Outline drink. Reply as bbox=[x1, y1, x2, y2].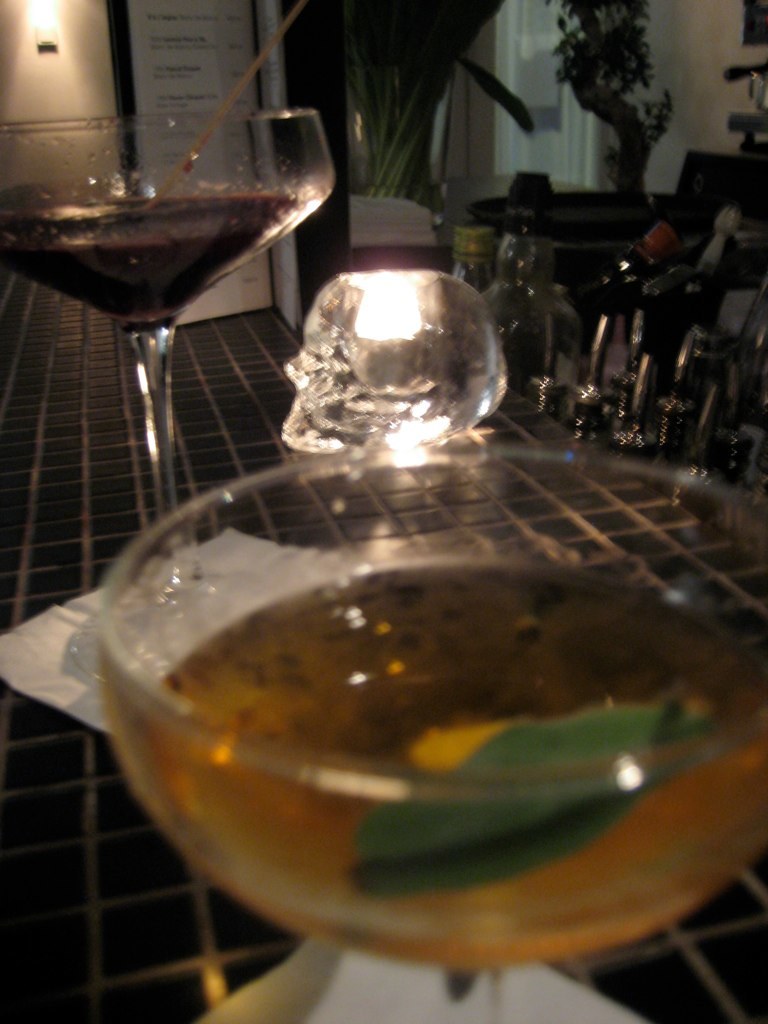
bbox=[0, 195, 304, 326].
